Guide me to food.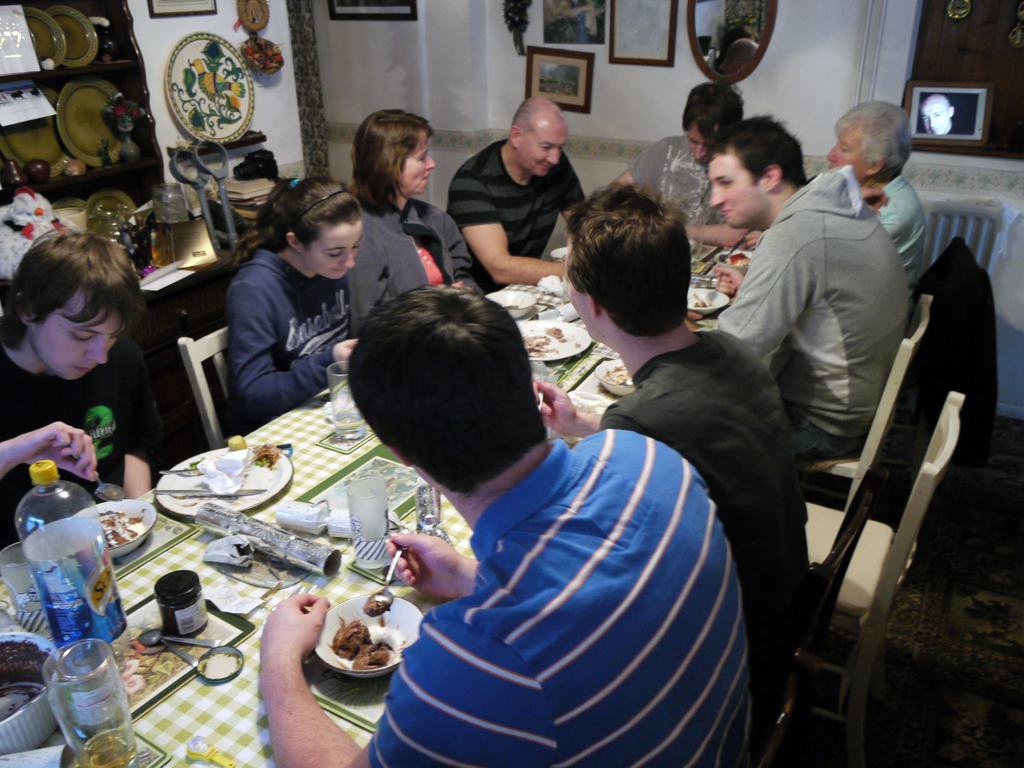
Guidance: 731, 249, 747, 270.
